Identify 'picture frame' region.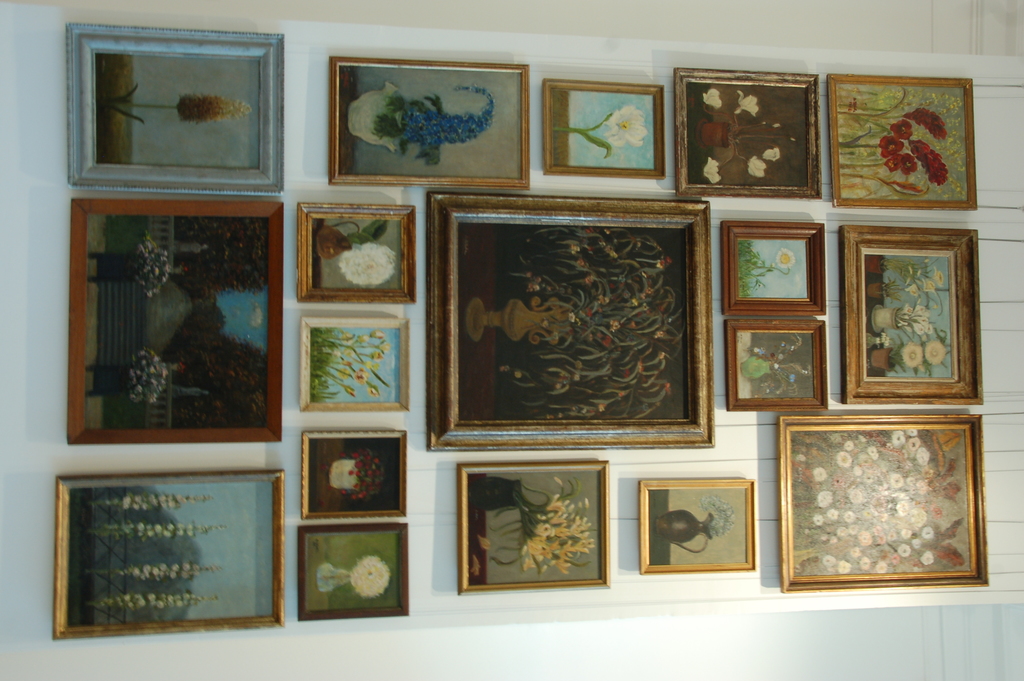
Region: pyautogui.locateOnScreen(639, 477, 757, 577).
